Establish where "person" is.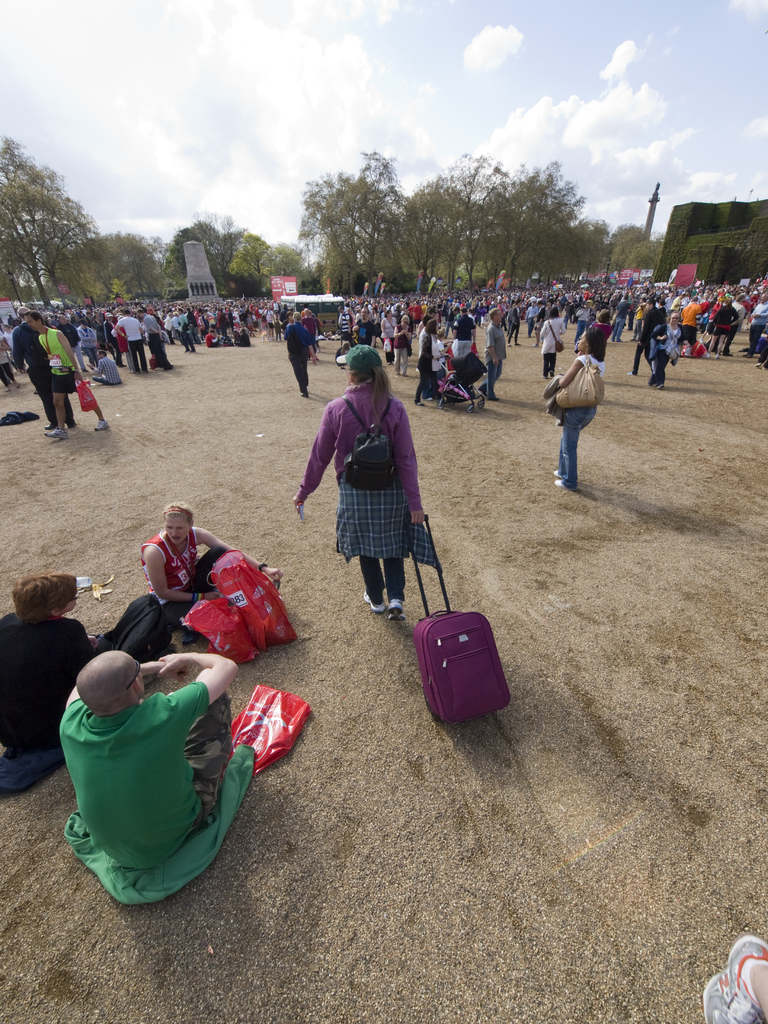
Established at <box>56,643,238,865</box>.
